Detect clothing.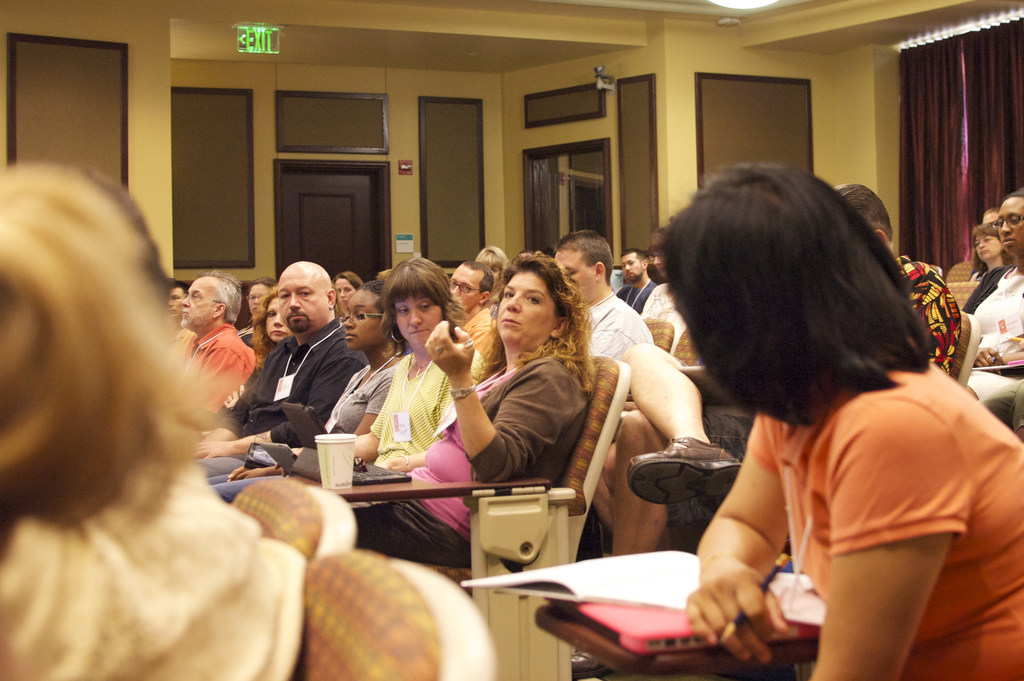
Detected at box=[2, 459, 289, 680].
